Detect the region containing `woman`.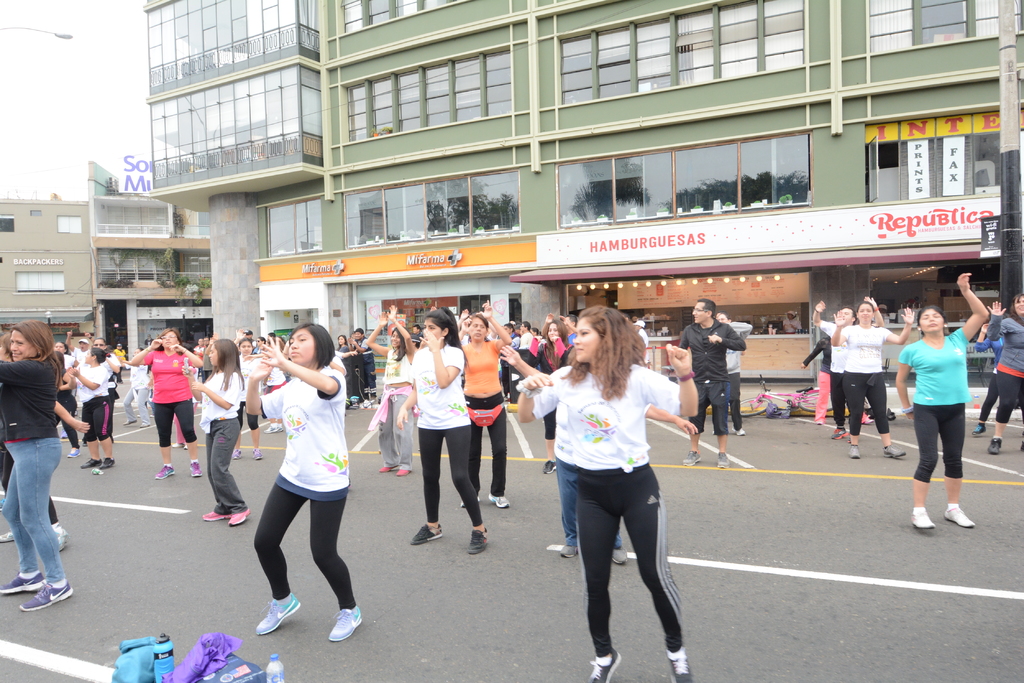
x1=356, y1=301, x2=421, y2=486.
